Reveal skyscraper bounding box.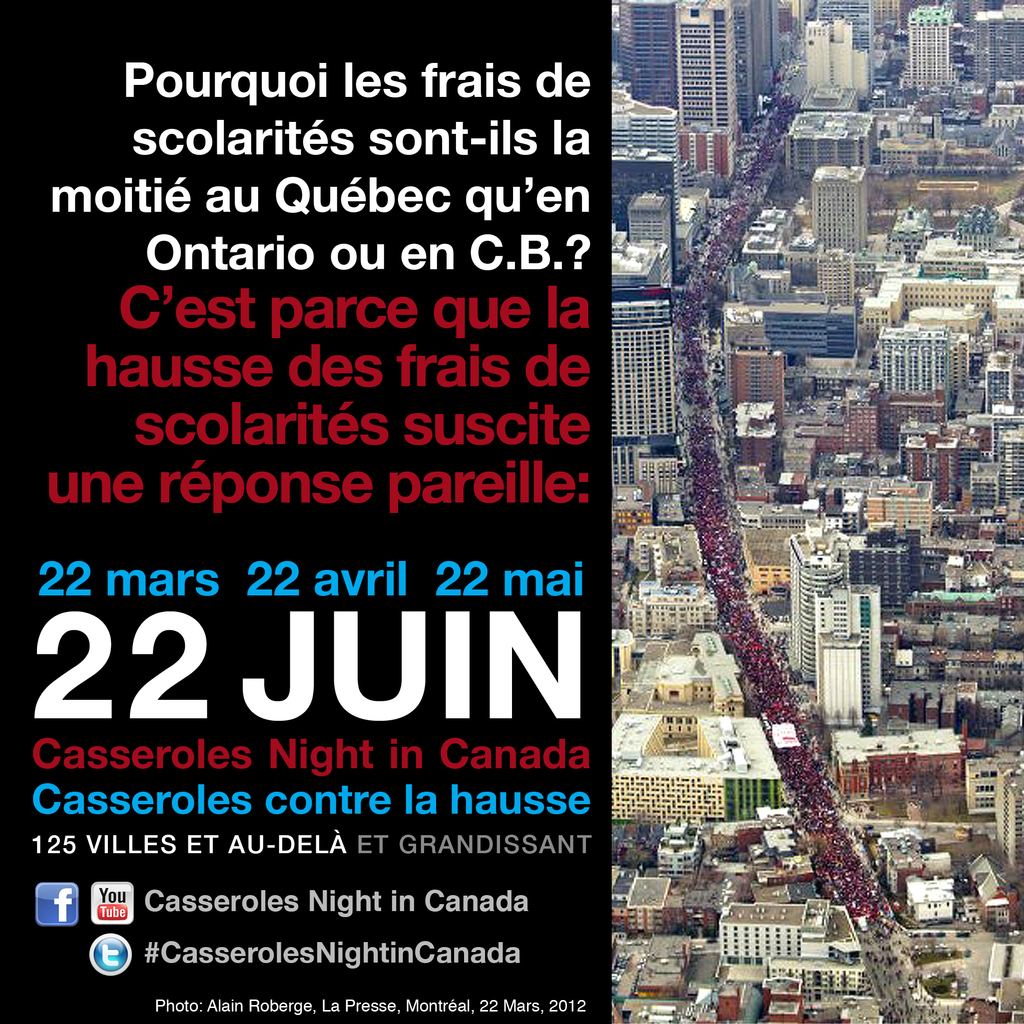
Revealed: left=610, top=321, right=676, bottom=503.
